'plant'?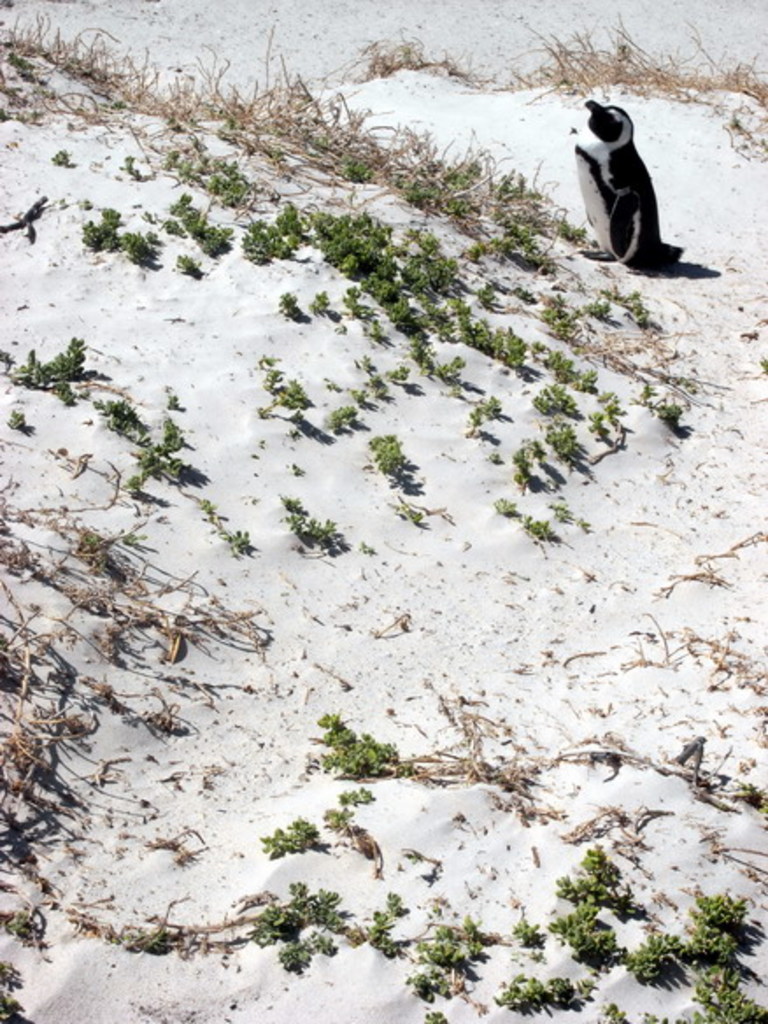
[left=165, top=132, right=247, bottom=209]
